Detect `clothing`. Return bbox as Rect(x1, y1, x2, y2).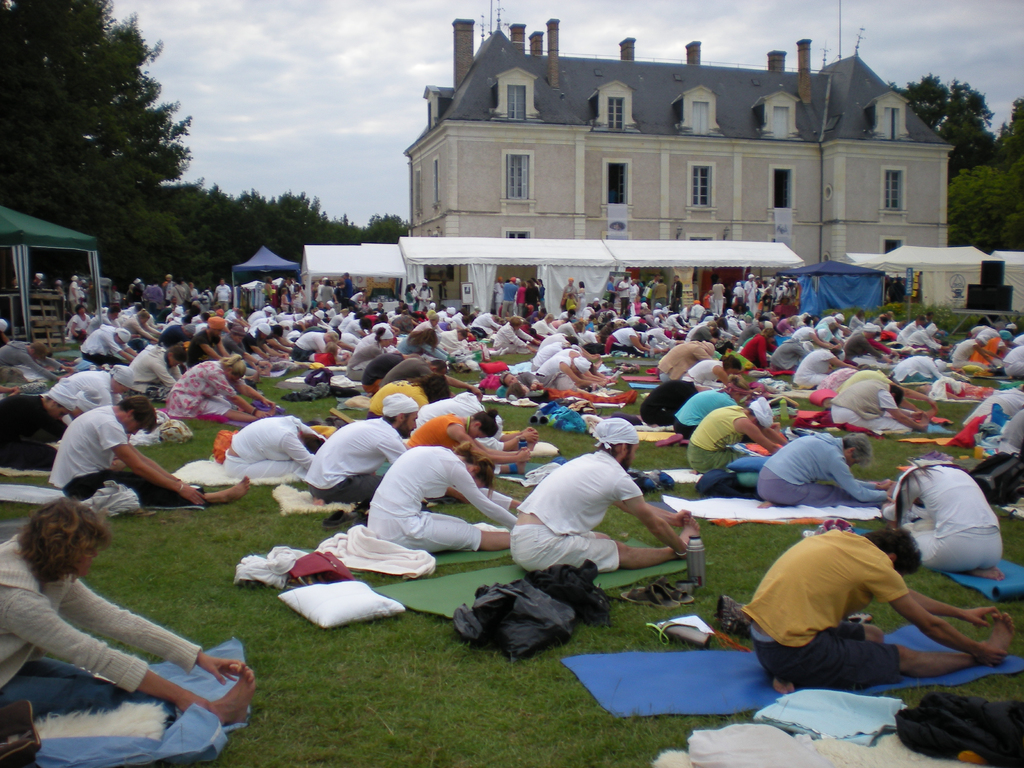
Rect(225, 333, 248, 356).
